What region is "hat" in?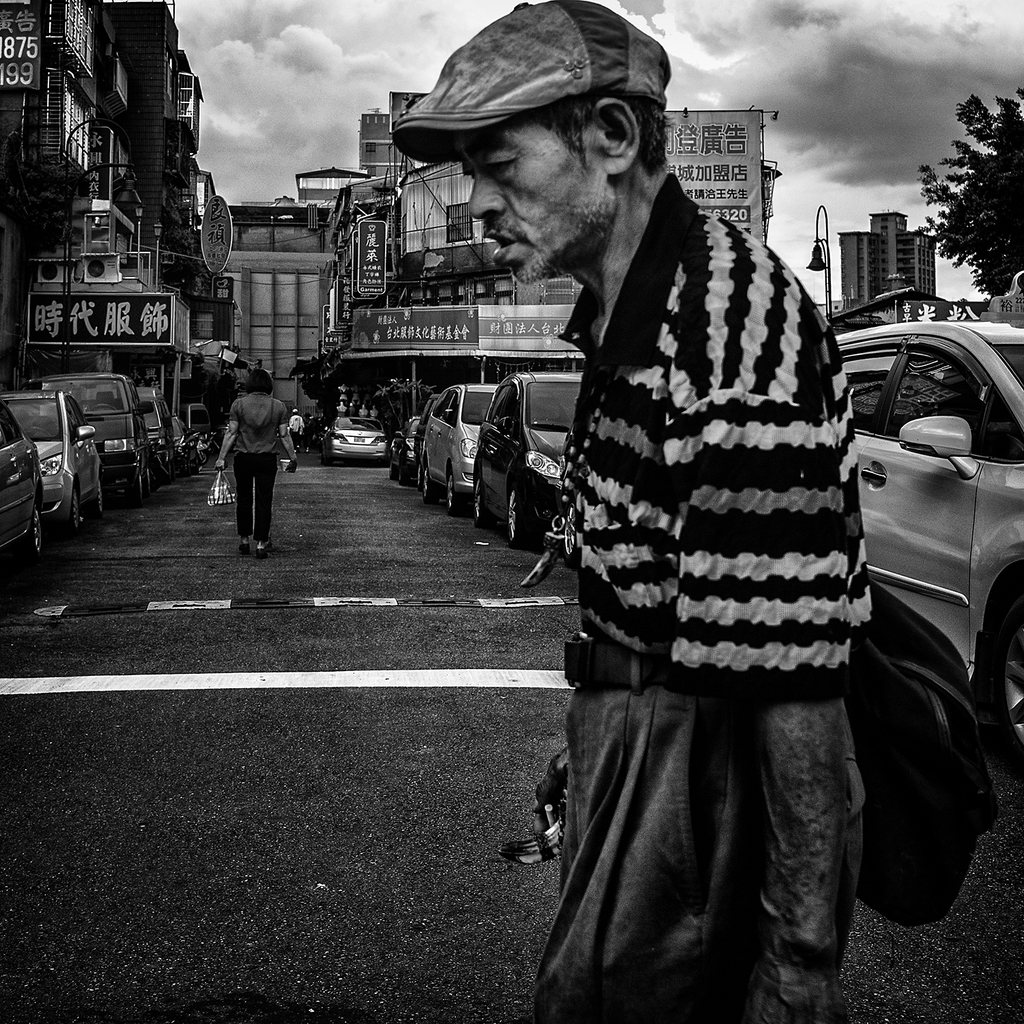
<region>392, 0, 669, 166</region>.
